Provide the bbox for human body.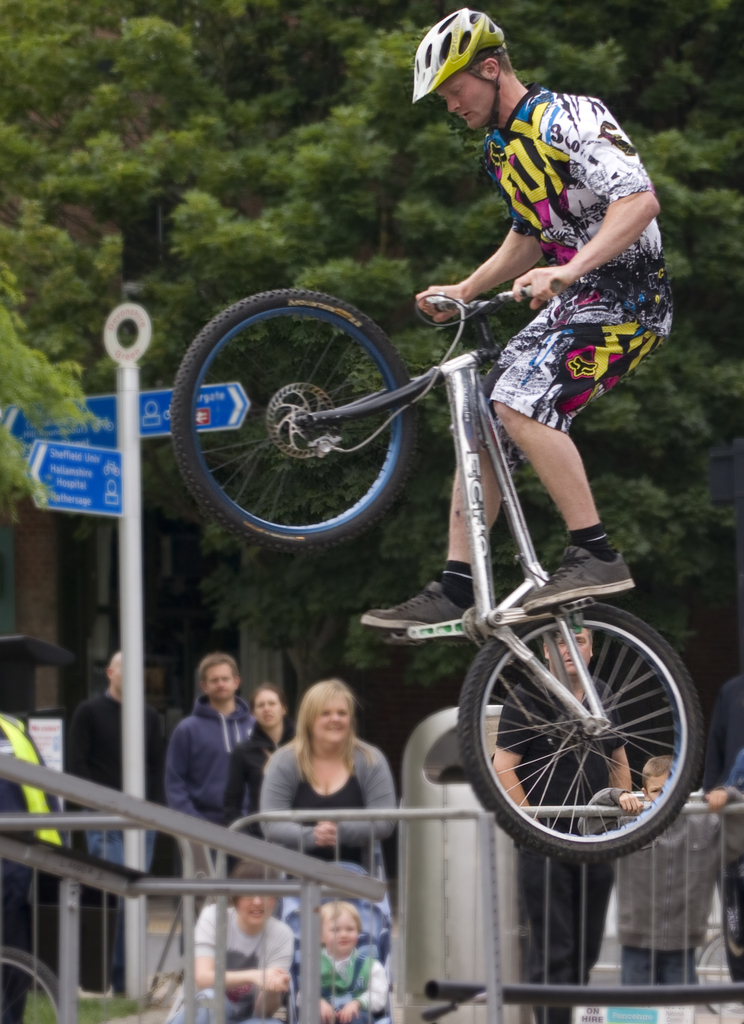
select_region(174, 862, 287, 1023).
